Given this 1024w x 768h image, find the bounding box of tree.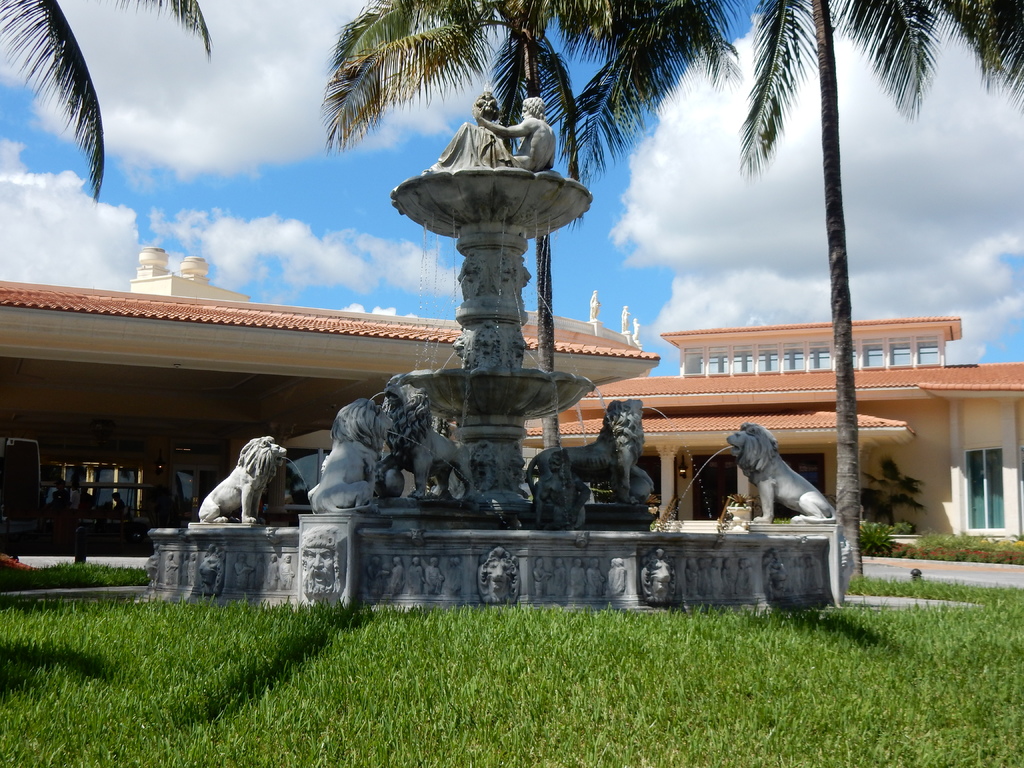
Rect(4, 0, 227, 208).
